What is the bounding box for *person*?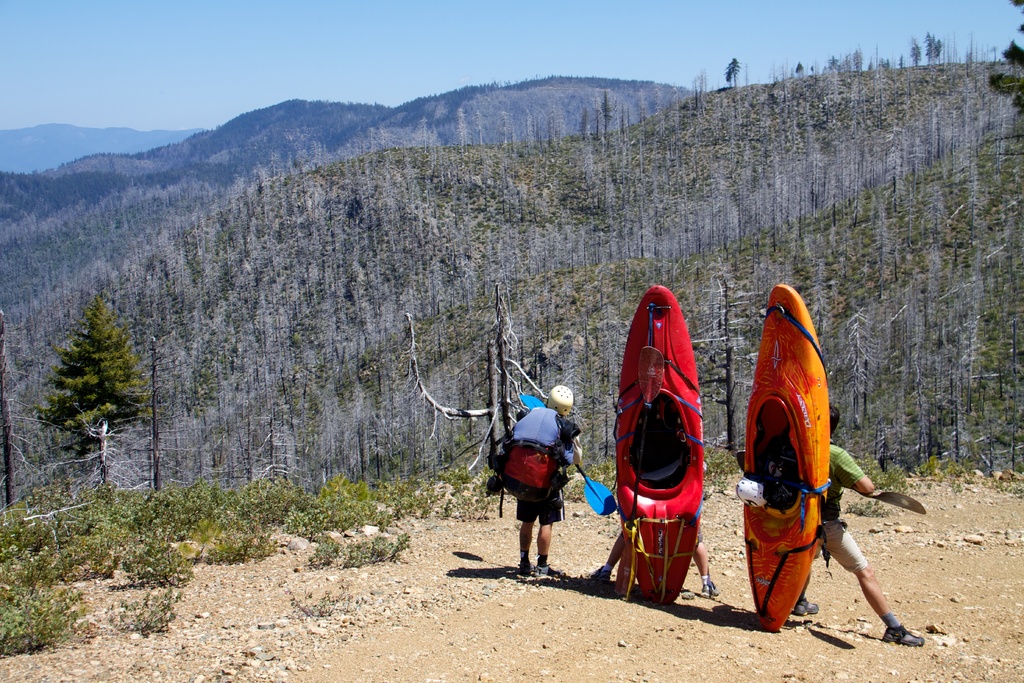
(left=787, top=397, right=926, bottom=646).
